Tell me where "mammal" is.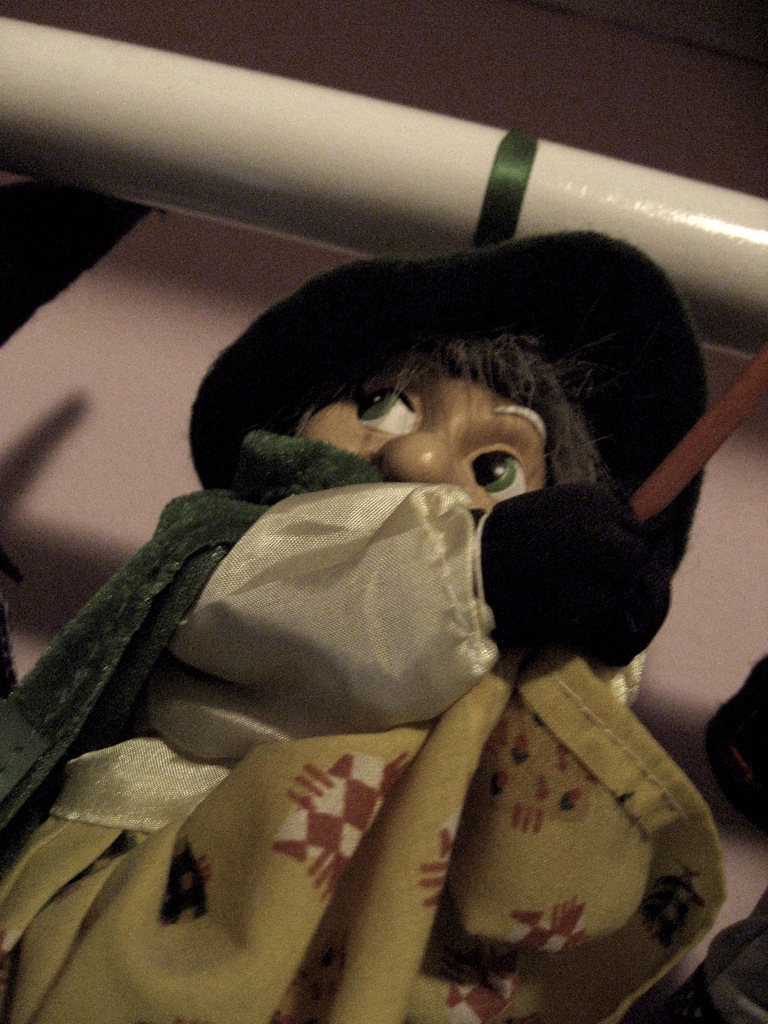
"mammal" is at {"x1": 16, "y1": 244, "x2": 689, "y2": 1023}.
